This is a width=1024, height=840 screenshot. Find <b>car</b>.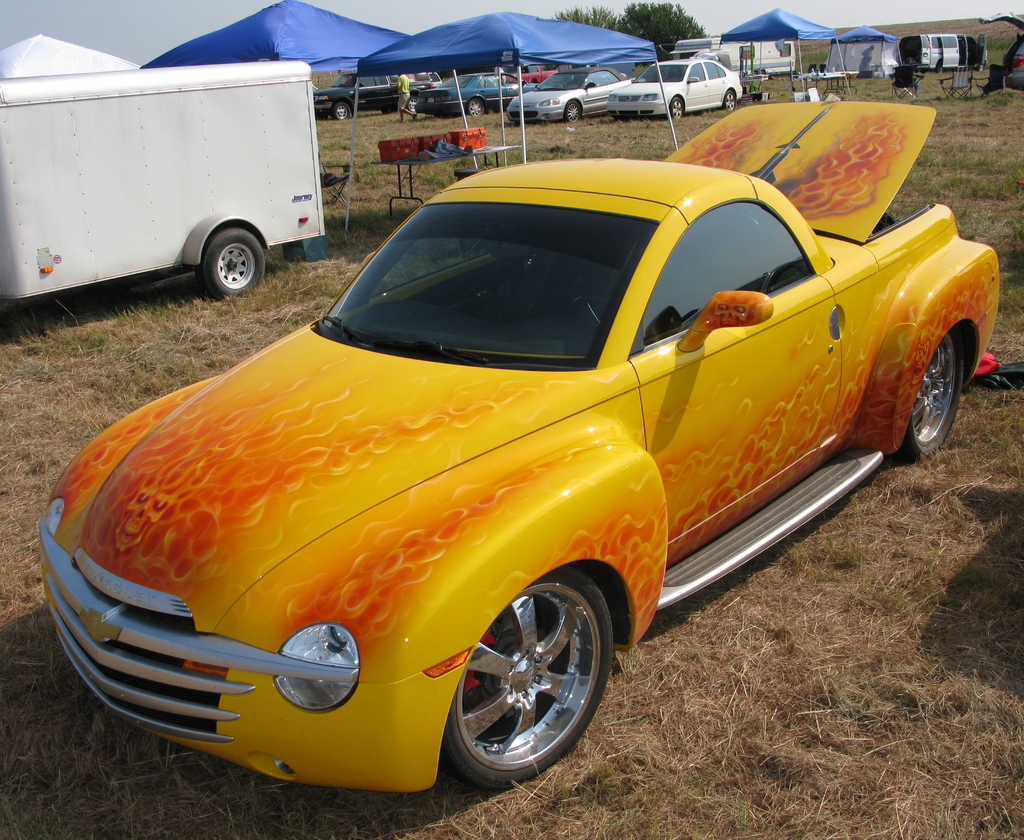
Bounding box: pyautogui.locateOnScreen(506, 65, 637, 122).
